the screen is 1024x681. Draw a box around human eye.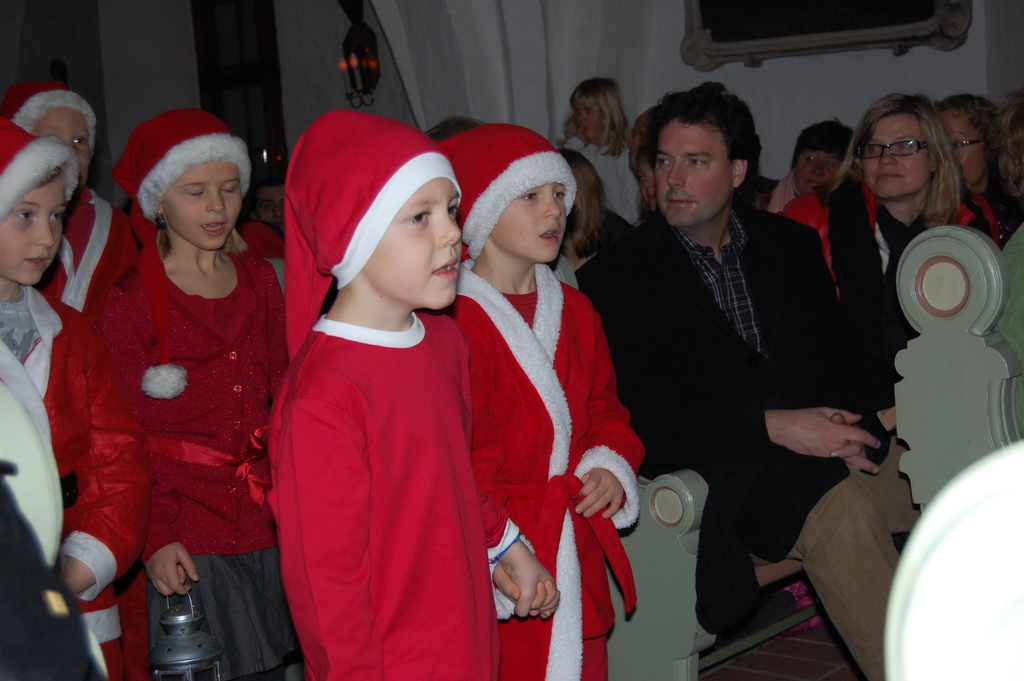
crop(516, 190, 541, 201).
